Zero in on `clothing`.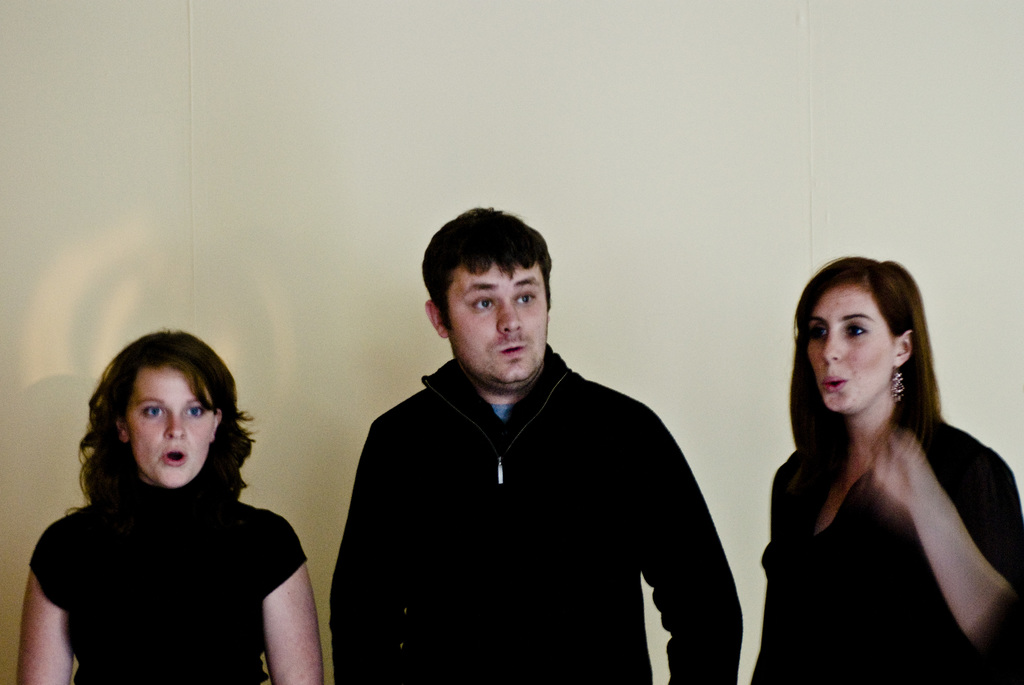
Zeroed in: l=335, t=352, r=742, b=684.
